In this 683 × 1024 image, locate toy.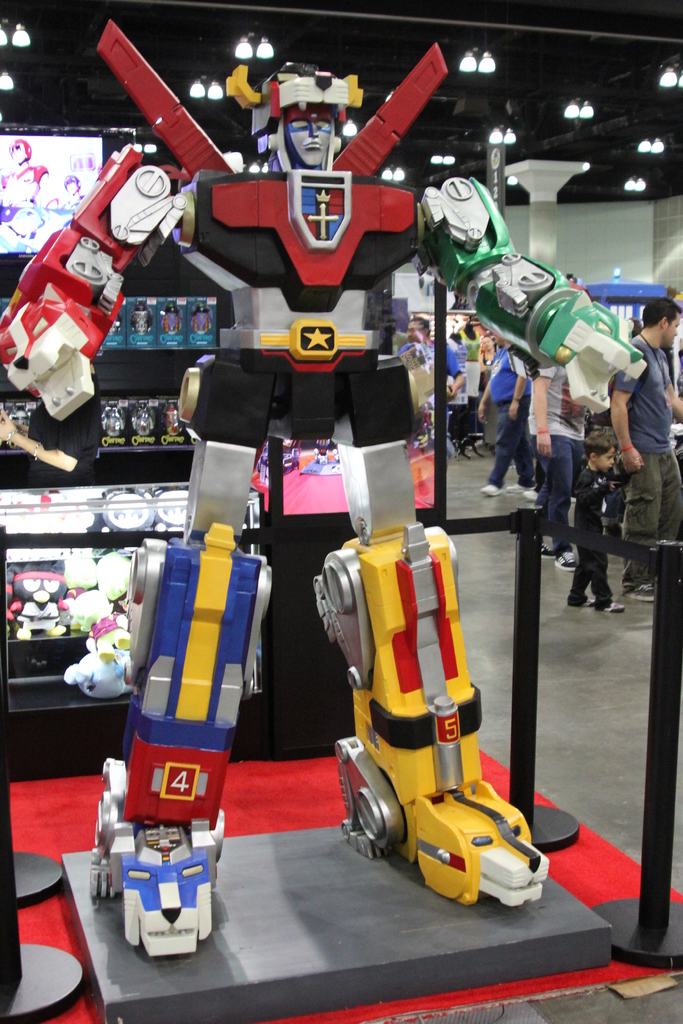
Bounding box: box=[53, 30, 555, 926].
